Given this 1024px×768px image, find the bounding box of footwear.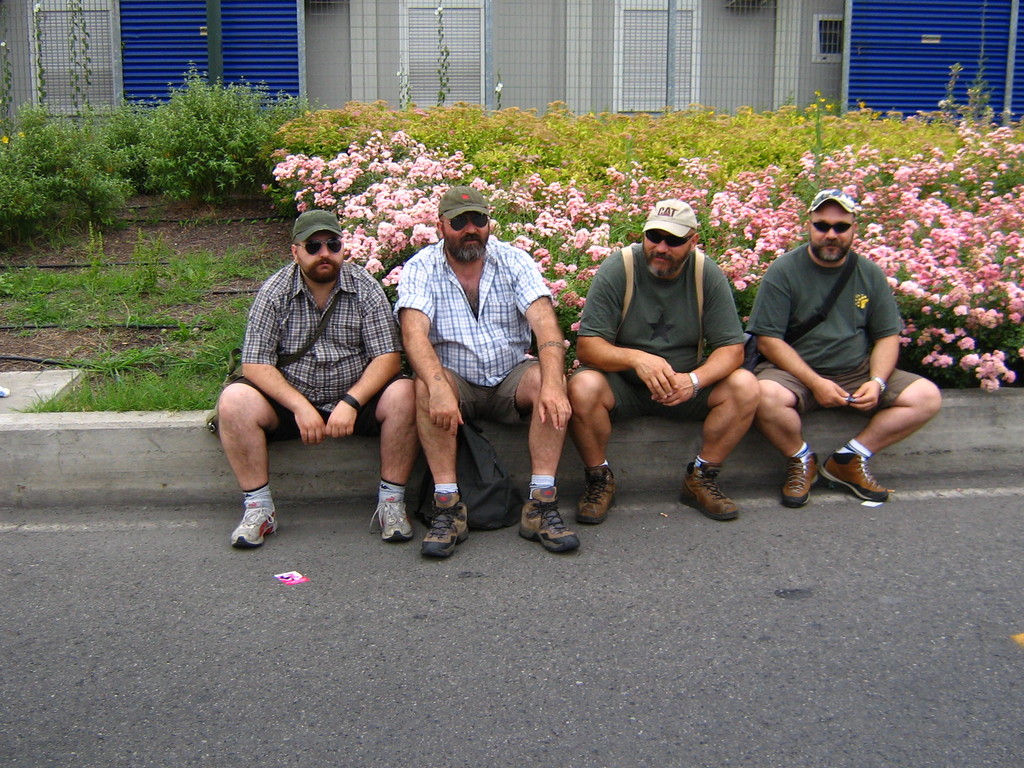
[x1=780, y1=451, x2=820, y2=506].
